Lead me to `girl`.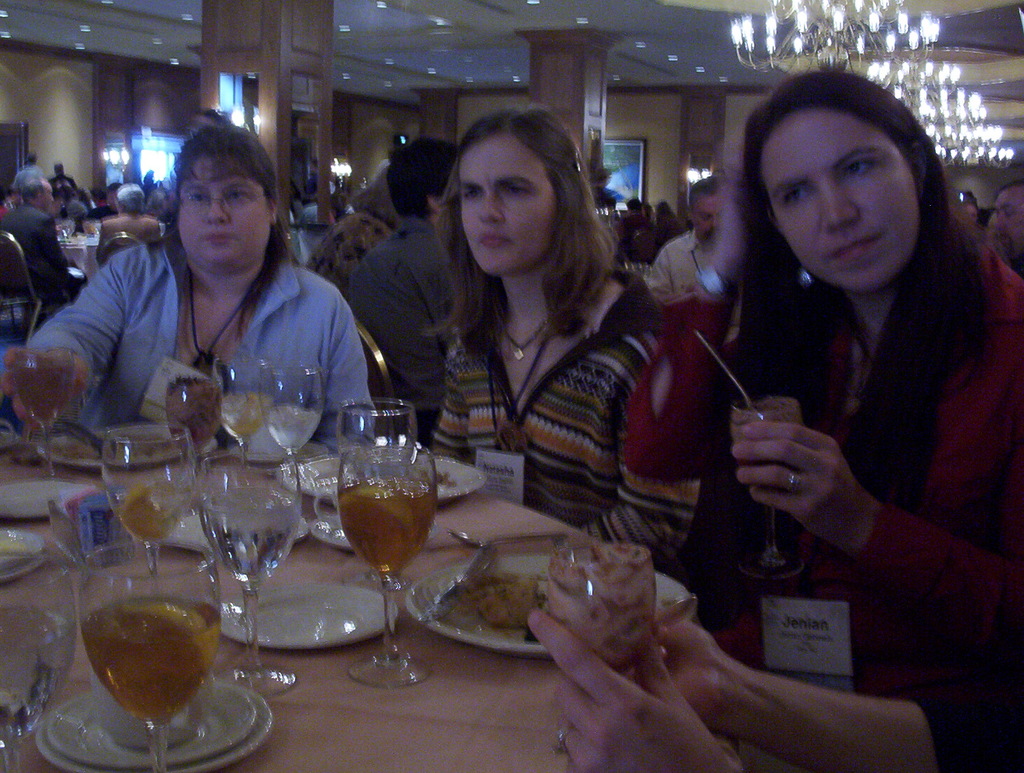
Lead to (left=429, top=109, right=701, bottom=568).
